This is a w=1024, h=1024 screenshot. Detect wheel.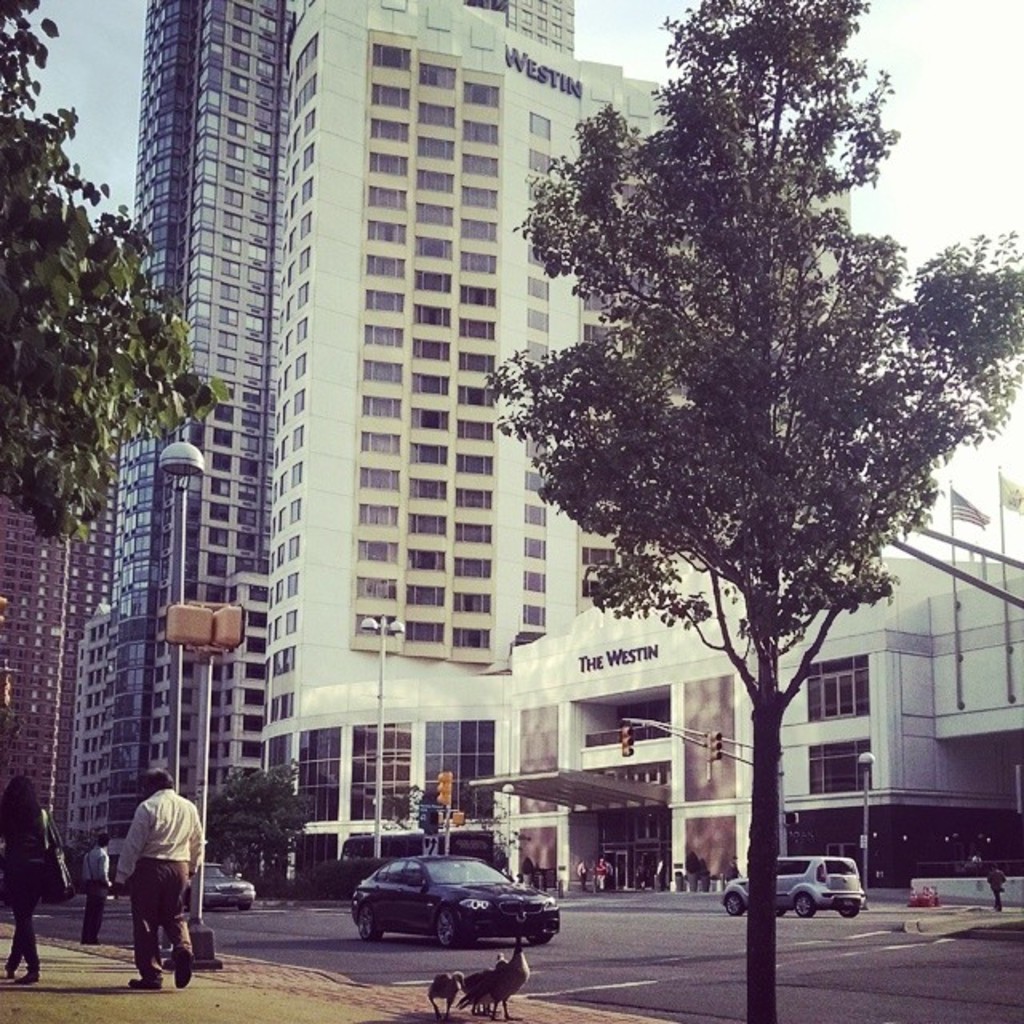
bbox=[432, 907, 466, 946].
